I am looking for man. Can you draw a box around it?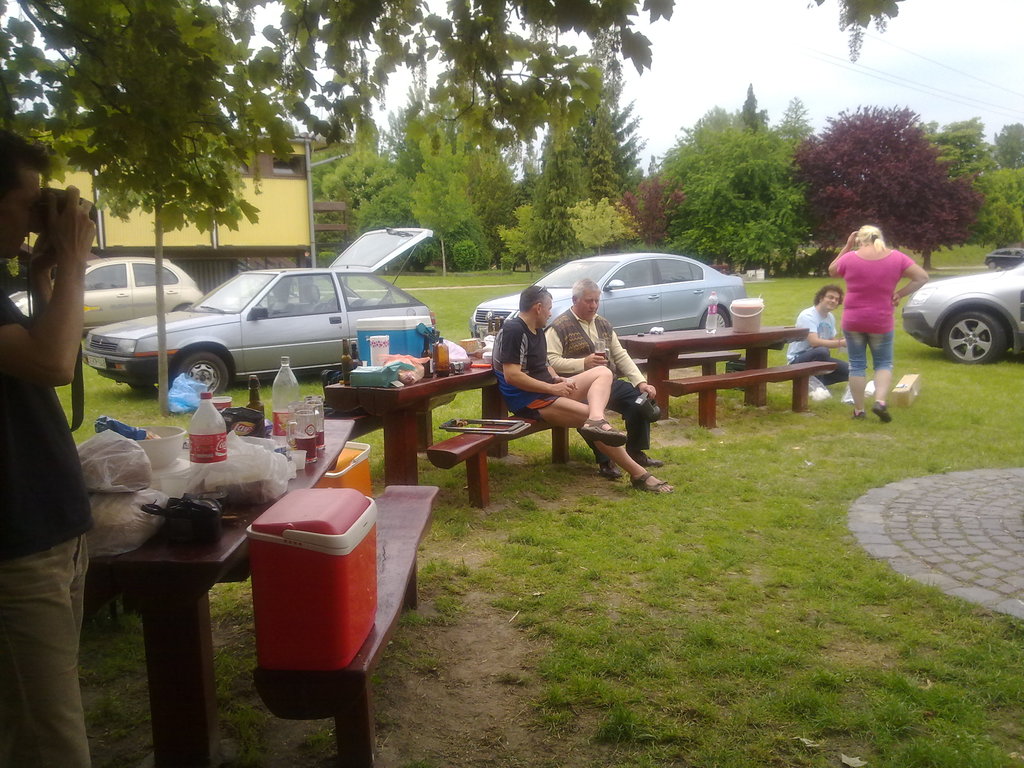
Sure, the bounding box is region(0, 131, 106, 767).
